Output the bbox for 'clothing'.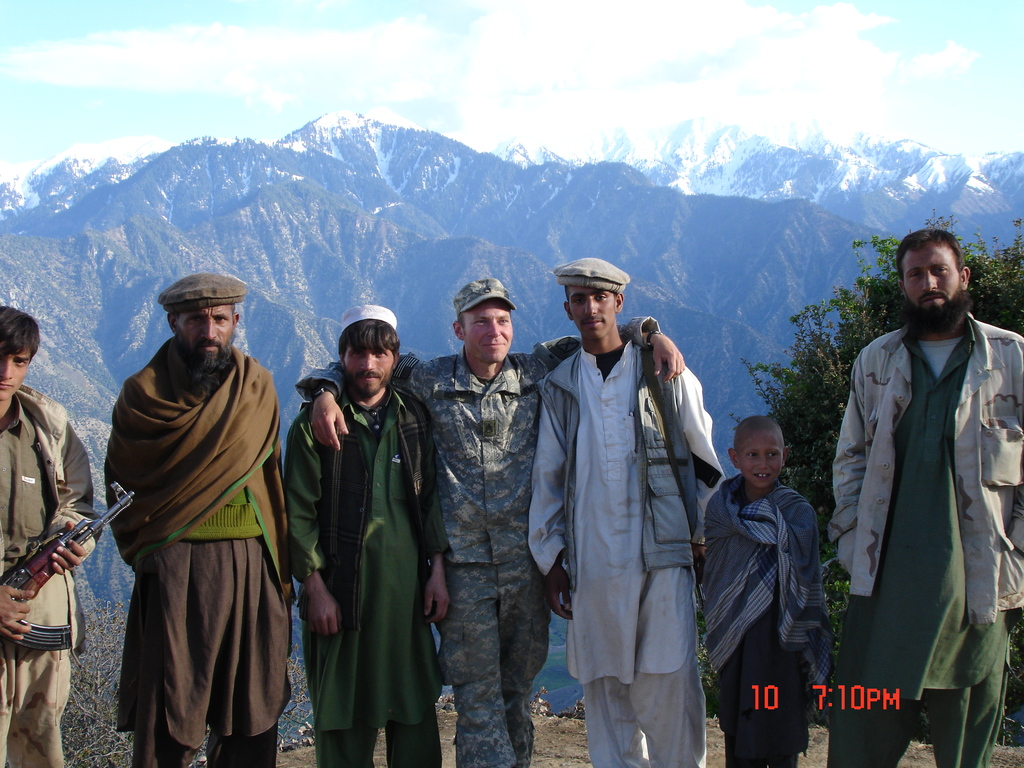
rect(526, 340, 724, 767).
